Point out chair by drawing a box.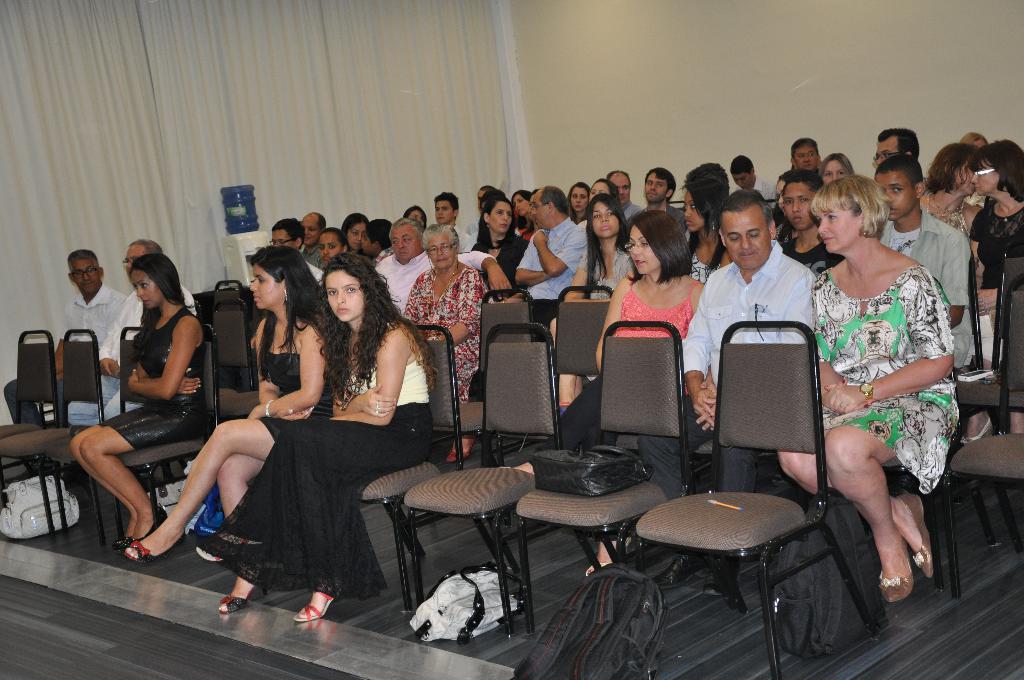
{"x1": 97, "y1": 323, "x2": 225, "y2": 546}.
